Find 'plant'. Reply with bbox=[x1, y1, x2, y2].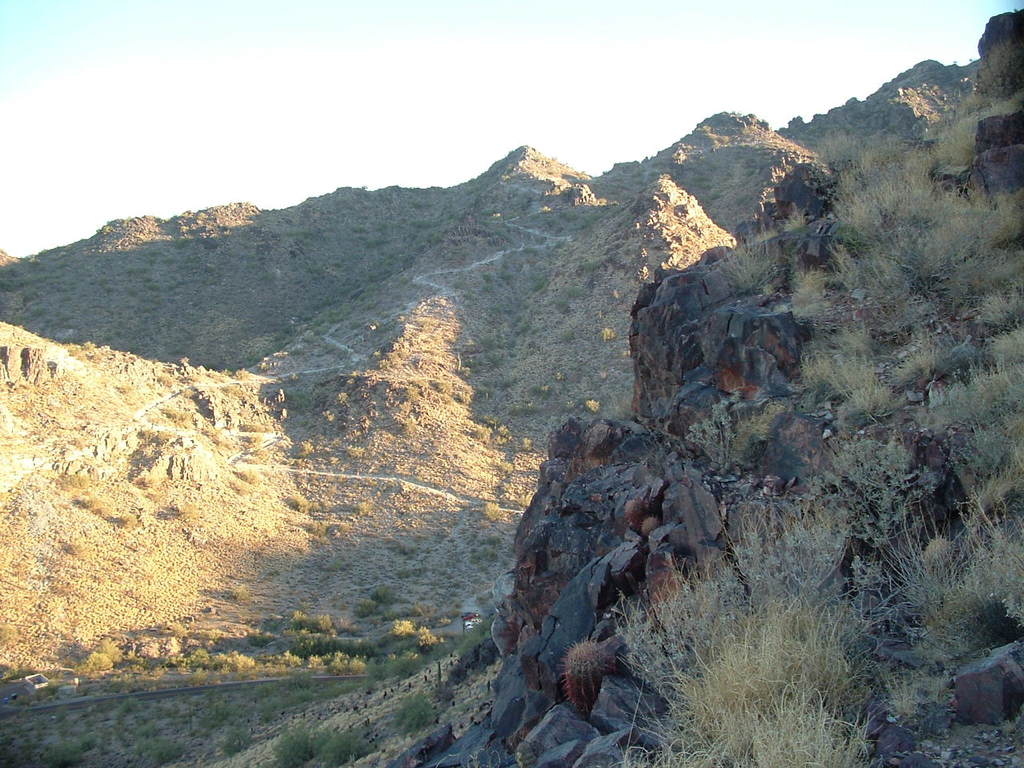
bbox=[391, 674, 433, 738].
